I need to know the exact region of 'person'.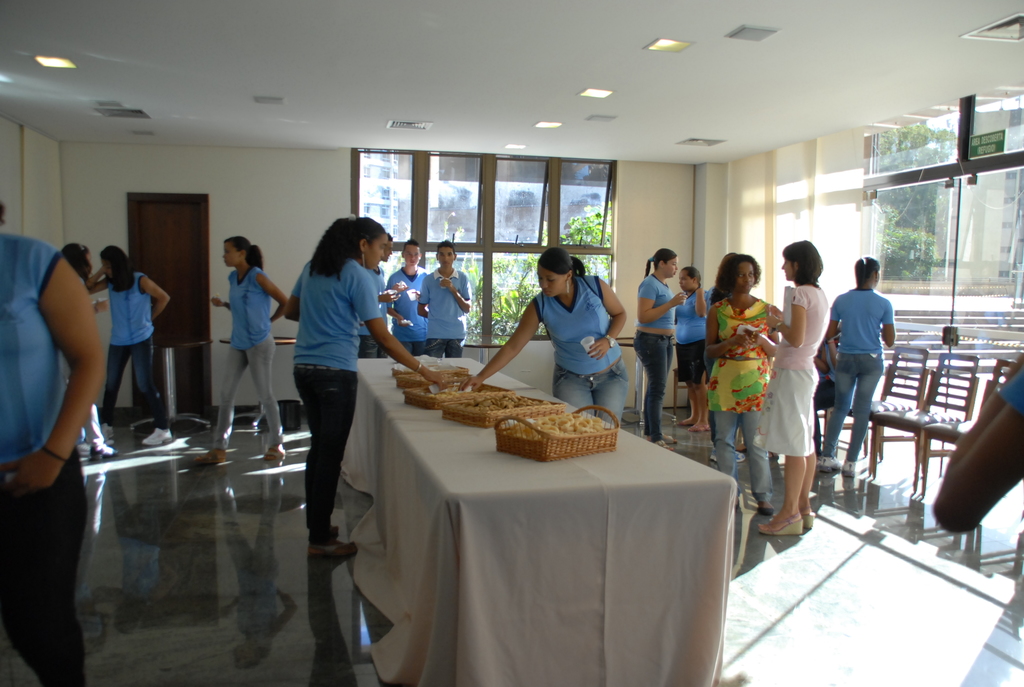
Region: 360 236 388 357.
